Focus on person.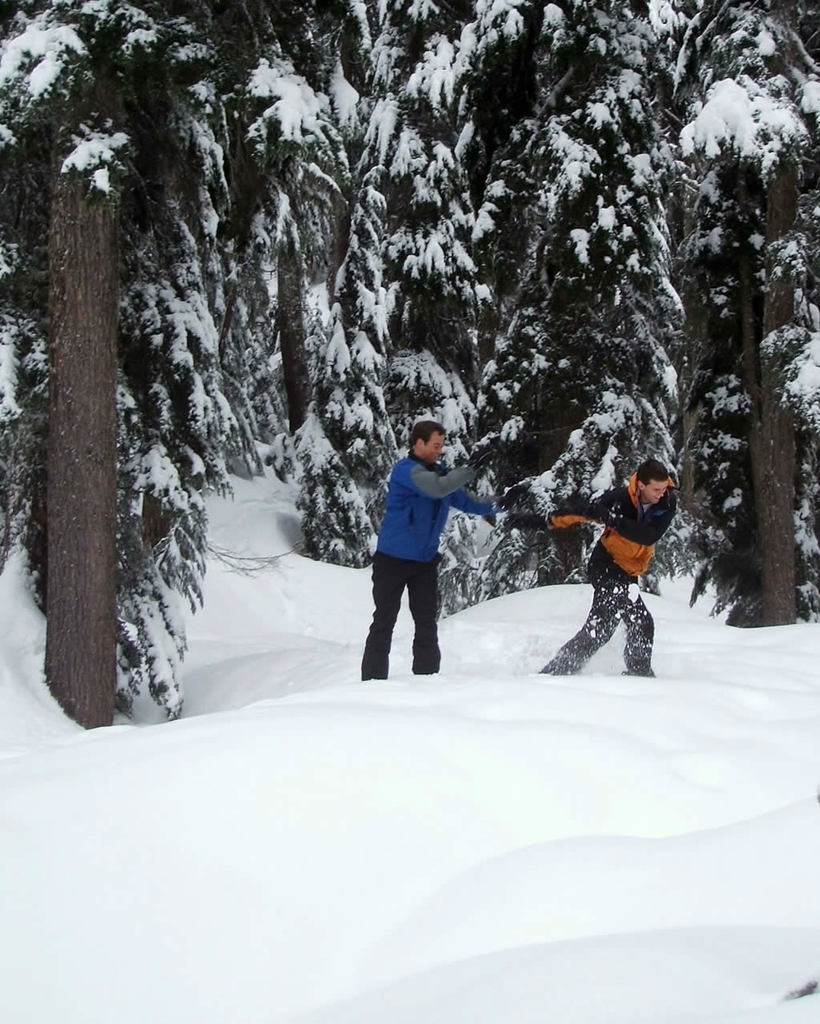
Focused at [536, 462, 687, 677].
